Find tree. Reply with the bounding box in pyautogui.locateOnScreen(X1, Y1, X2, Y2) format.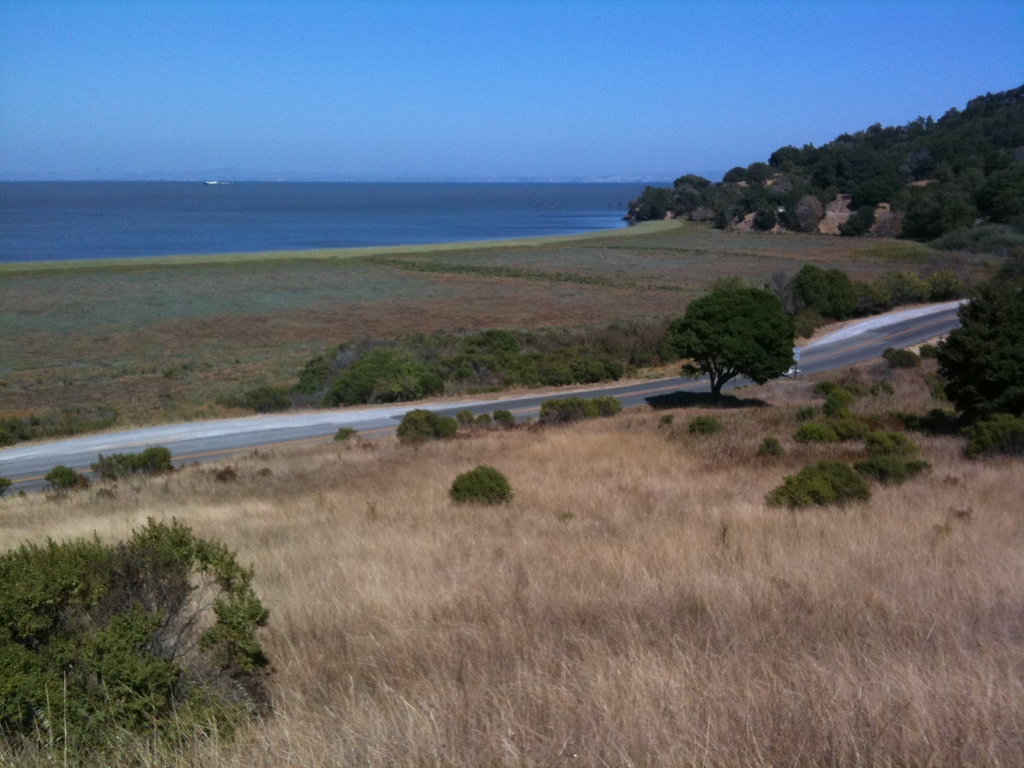
pyautogui.locateOnScreen(658, 282, 794, 393).
